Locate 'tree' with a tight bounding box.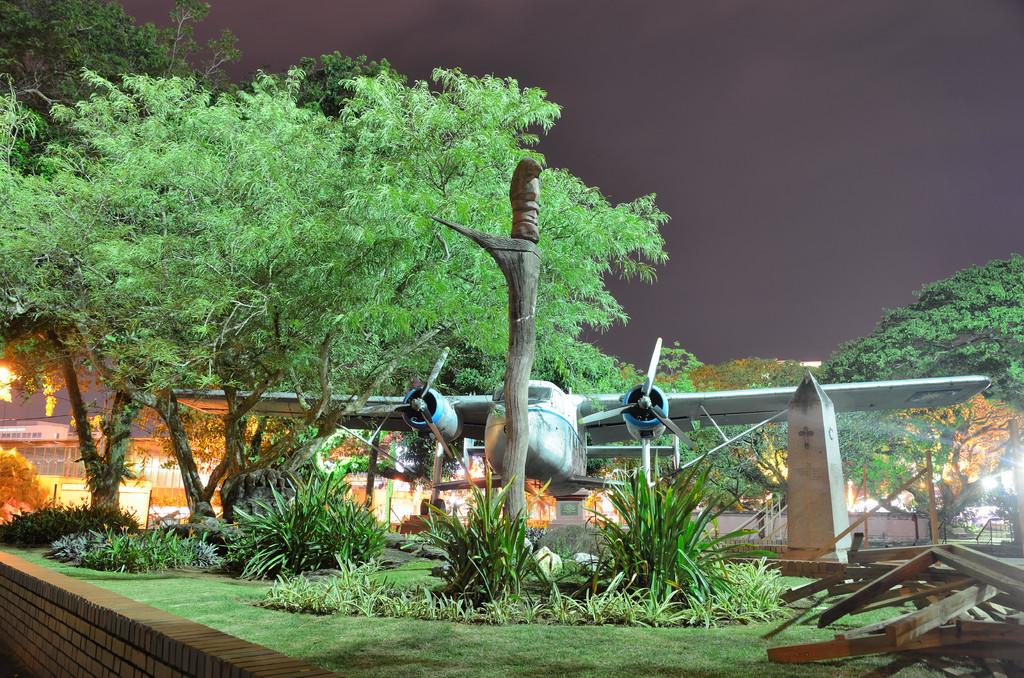
pyautogui.locateOnScreen(808, 249, 1023, 535).
